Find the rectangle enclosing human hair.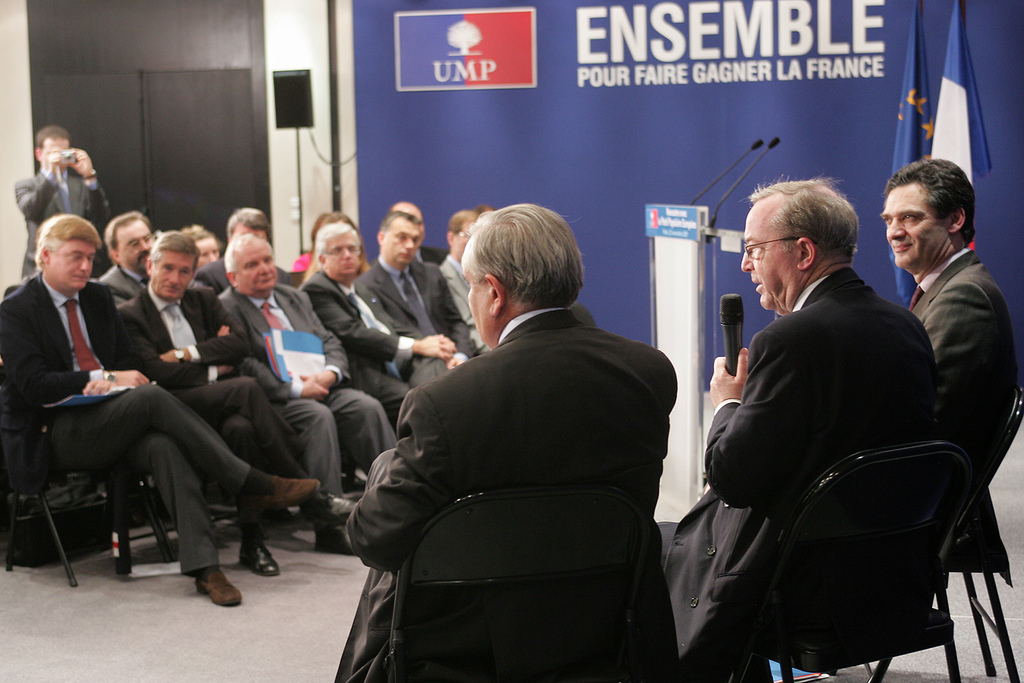
bbox=[317, 222, 358, 268].
